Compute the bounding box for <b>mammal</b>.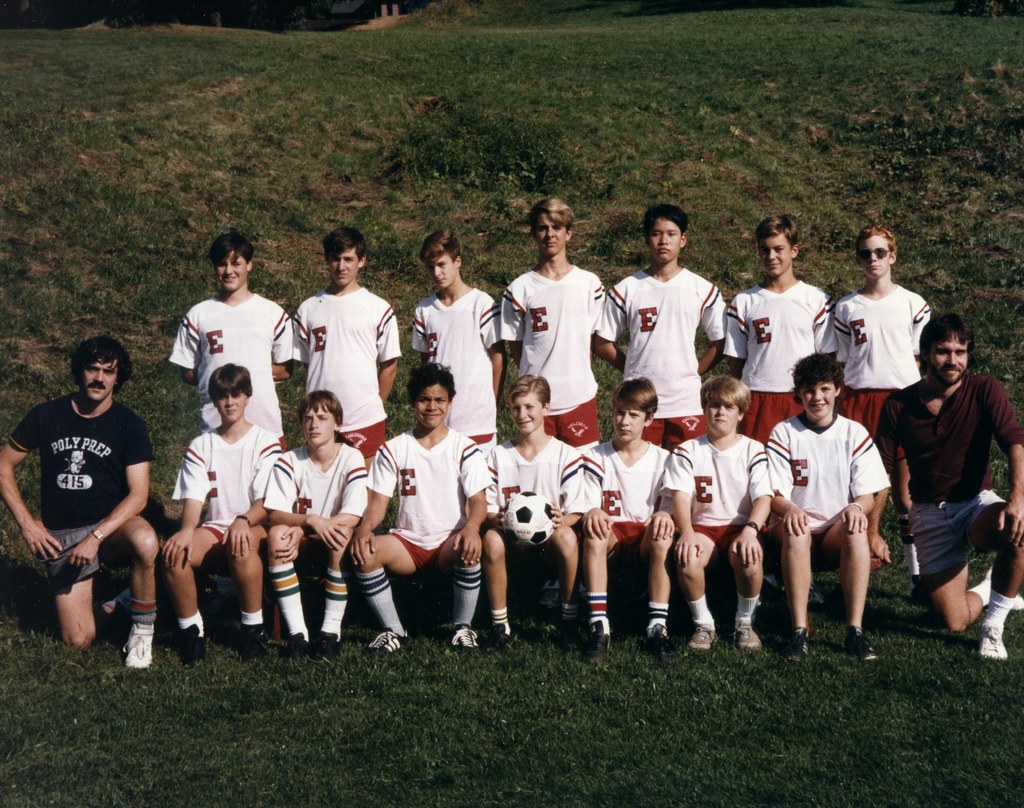
{"x1": 346, "y1": 359, "x2": 492, "y2": 654}.
